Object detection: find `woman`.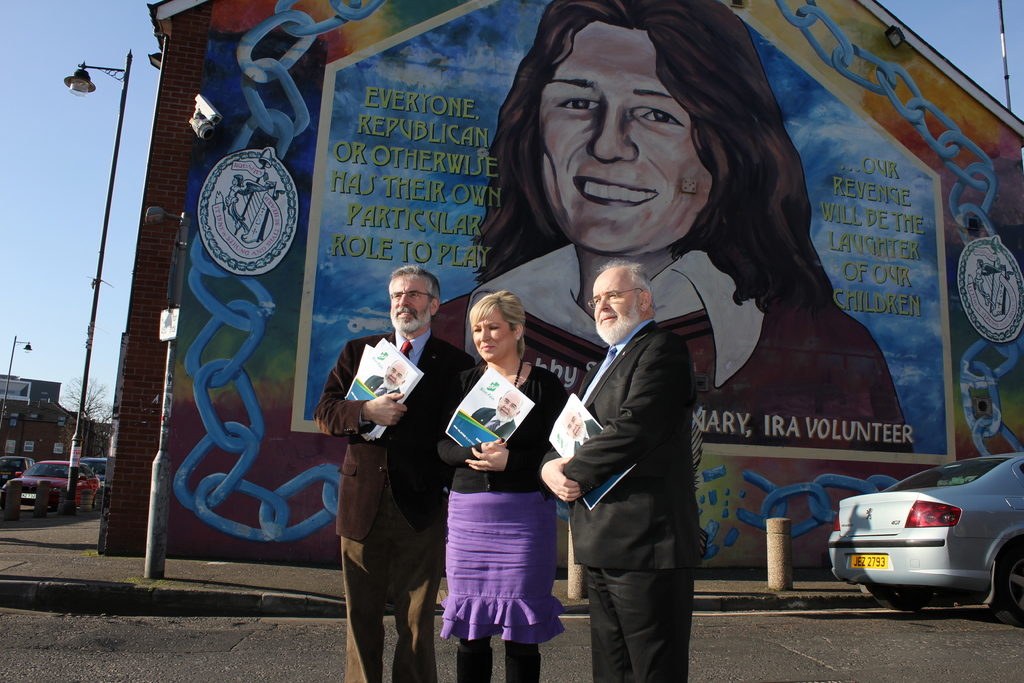
435 293 569 682.
